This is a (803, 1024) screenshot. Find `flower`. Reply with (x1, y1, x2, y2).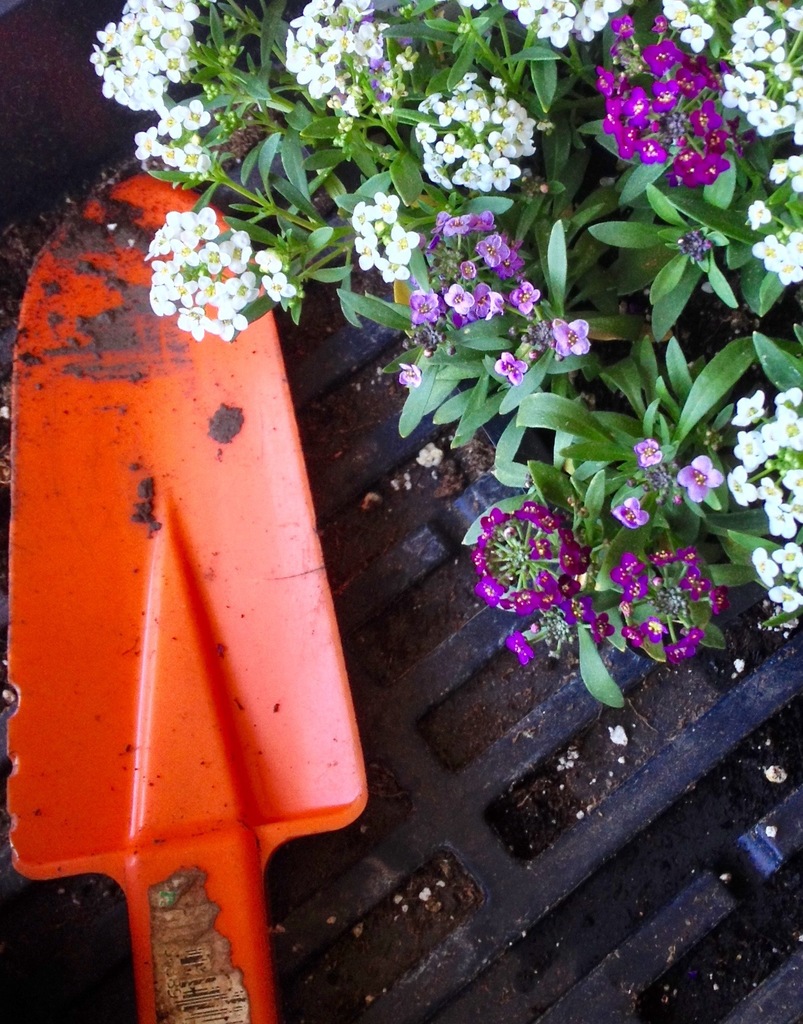
(453, 0, 490, 12).
